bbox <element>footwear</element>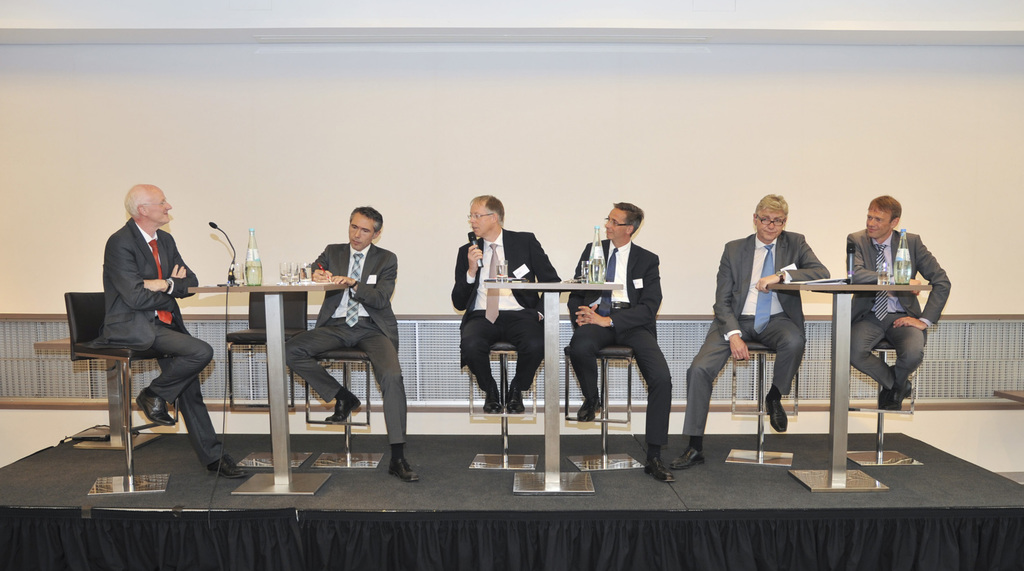
BBox(507, 387, 522, 414)
